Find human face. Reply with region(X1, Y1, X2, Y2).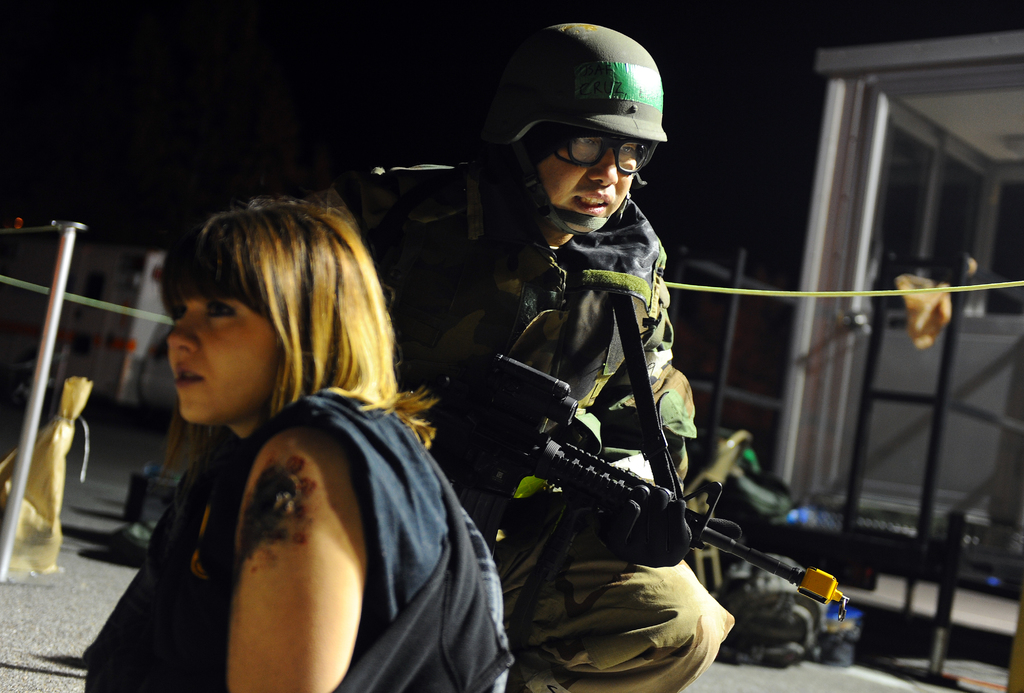
region(537, 129, 642, 237).
